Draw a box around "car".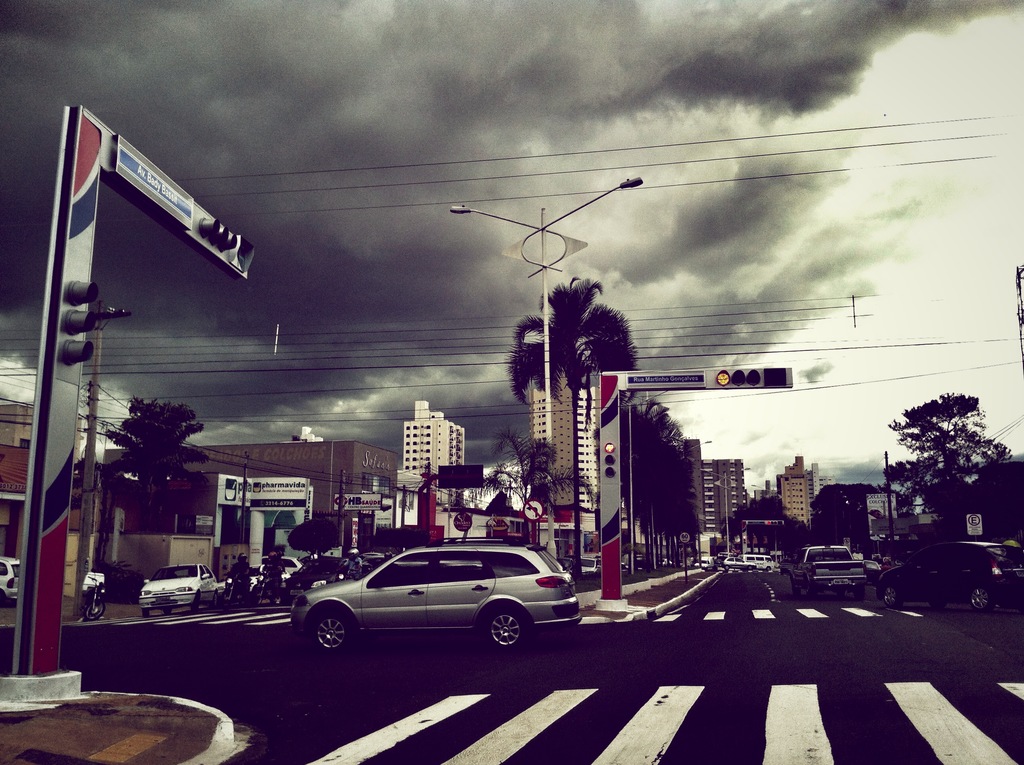
region(722, 558, 758, 570).
